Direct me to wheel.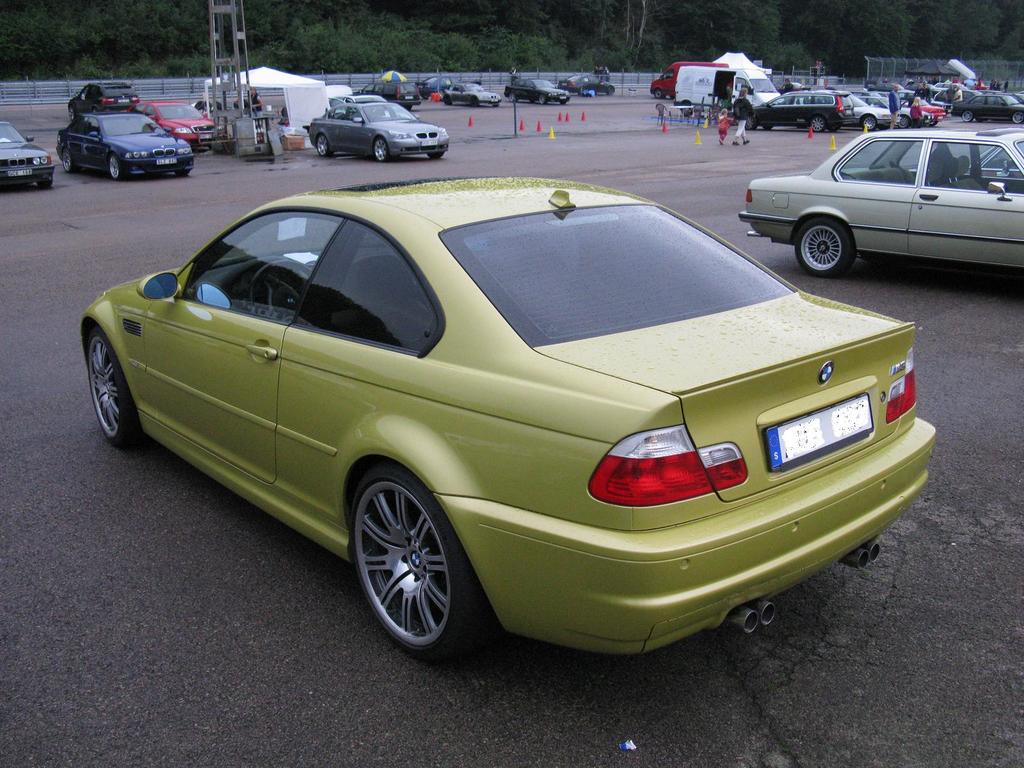
Direction: x1=961 y1=113 x2=975 y2=122.
